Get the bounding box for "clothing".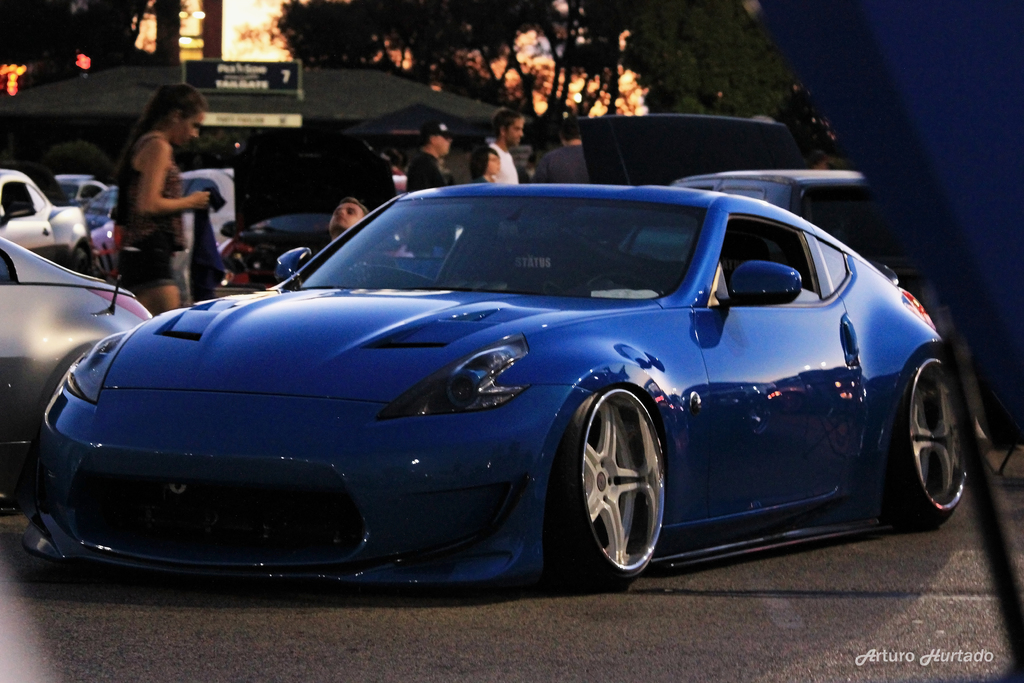
l=409, t=151, r=445, b=194.
